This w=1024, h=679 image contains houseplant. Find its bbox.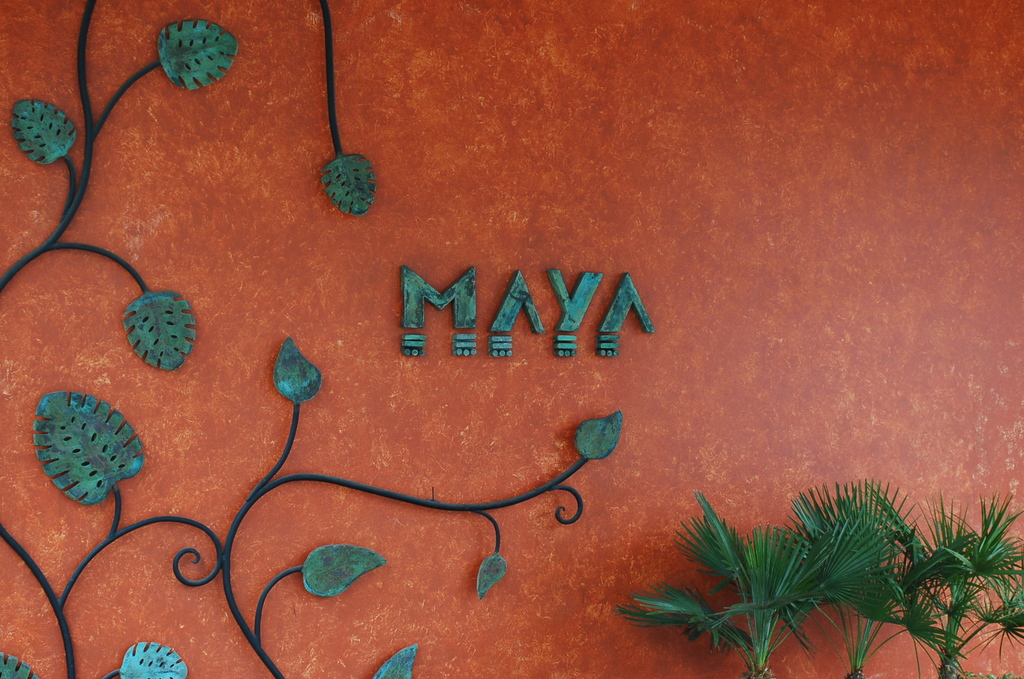
<box>612,482,836,677</box>.
